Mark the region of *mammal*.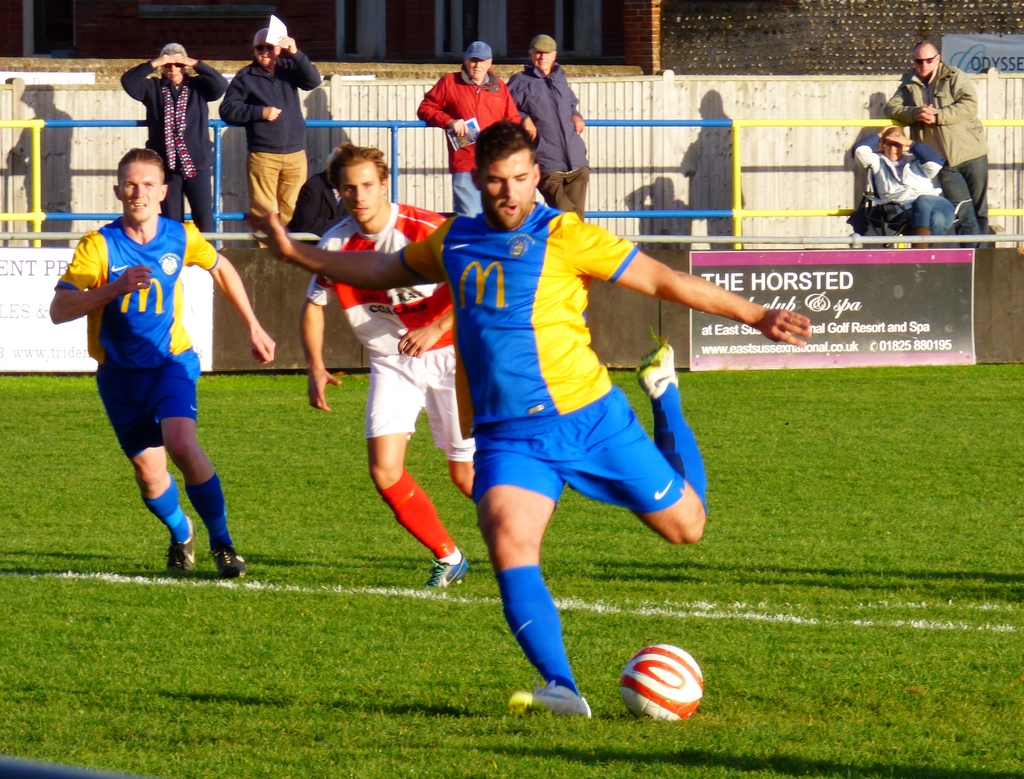
Region: 218,23,323,236.
